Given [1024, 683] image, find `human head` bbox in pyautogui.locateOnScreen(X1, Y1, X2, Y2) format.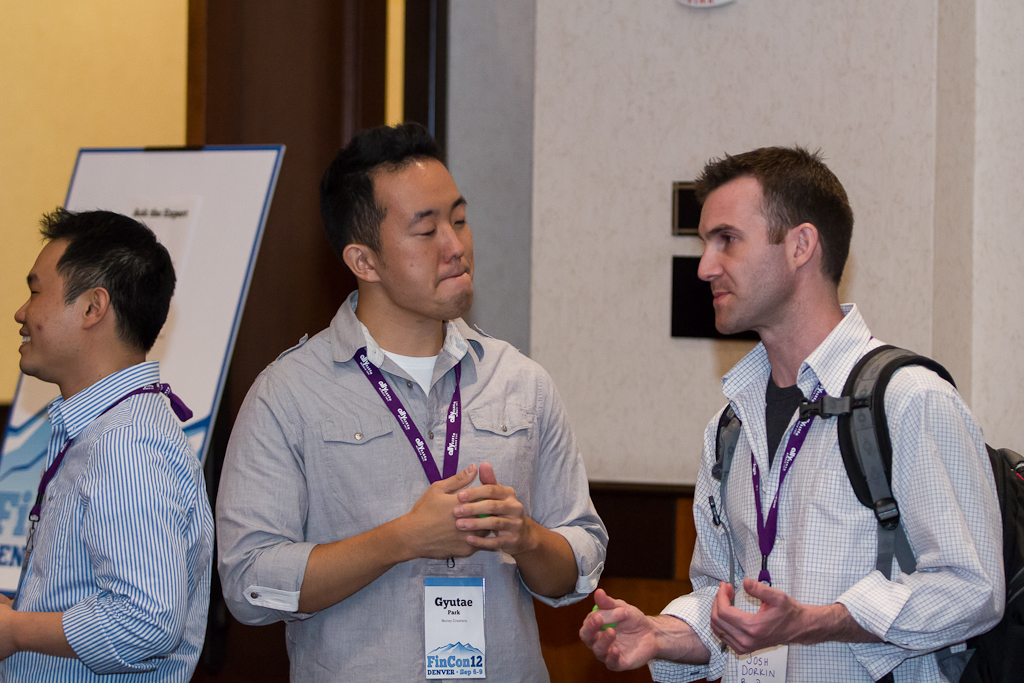
pyautogui.locateOnScreen(690, 142, 855, 339).
